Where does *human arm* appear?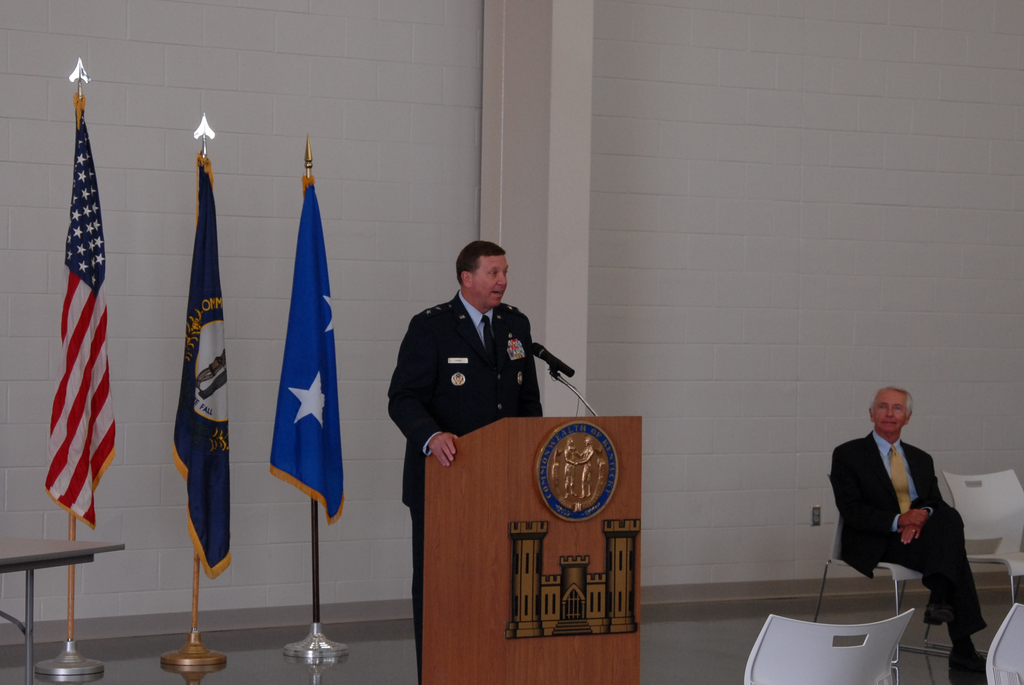
Appears at pyautogui.locateOnScreen(380, 316, 458, 472).
